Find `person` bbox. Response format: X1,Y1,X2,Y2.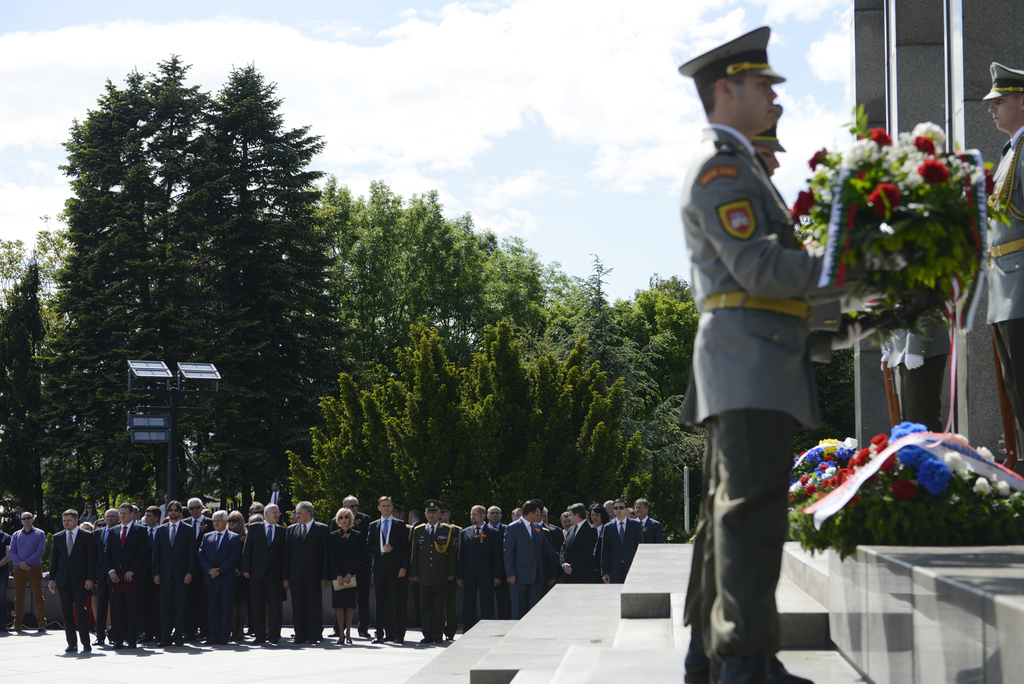
247,501,287,642.
